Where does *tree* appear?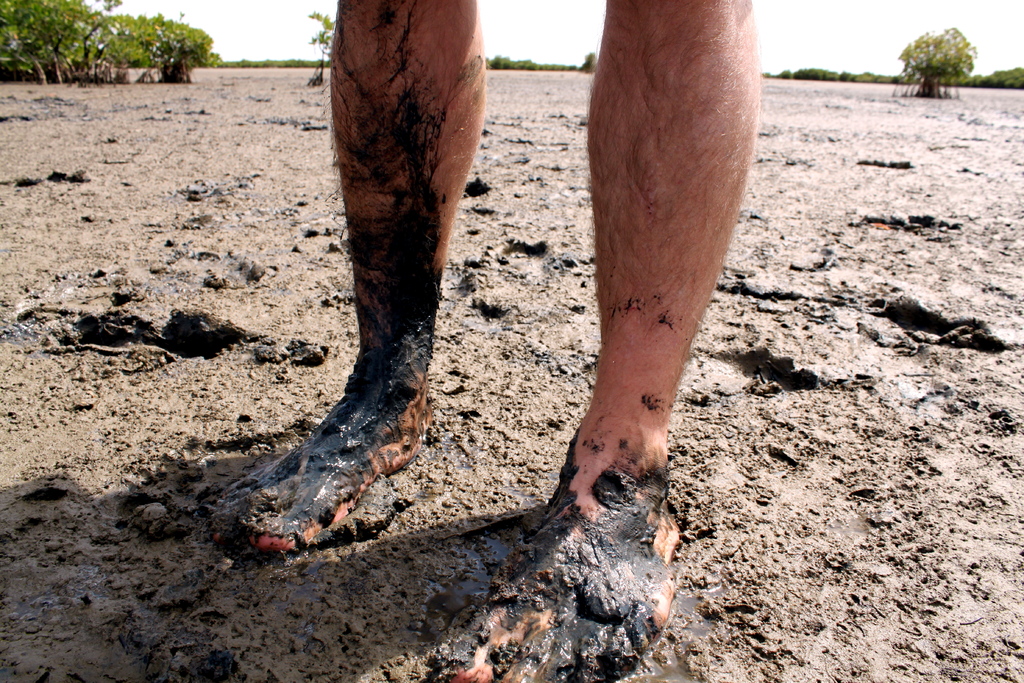
Appears at (579, 52, 595, 73).
